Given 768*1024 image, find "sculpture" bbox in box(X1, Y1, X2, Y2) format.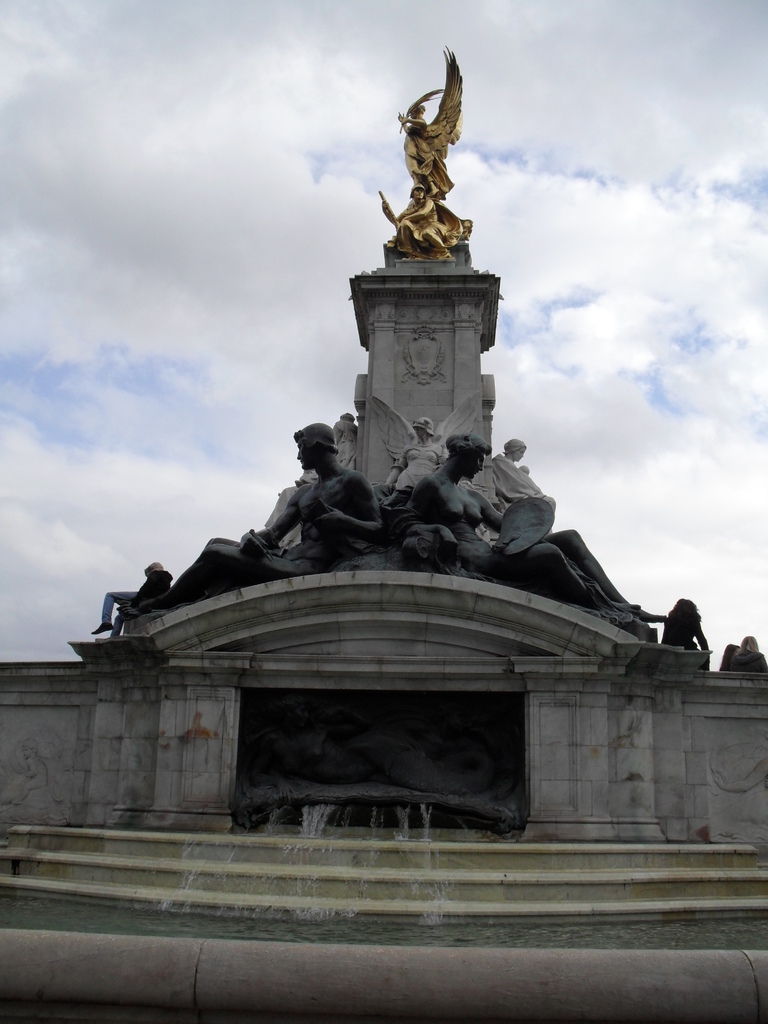
box(486, 436, 559, 517).
